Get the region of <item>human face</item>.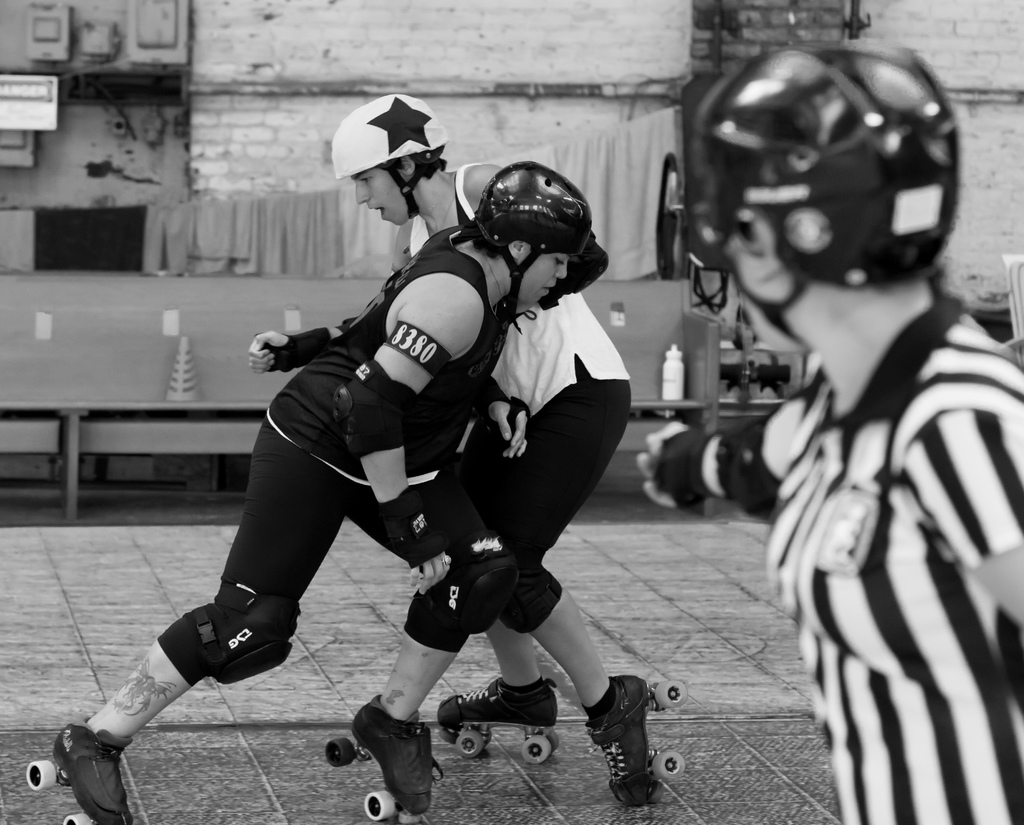
box=[515, 248, 566, 303].
